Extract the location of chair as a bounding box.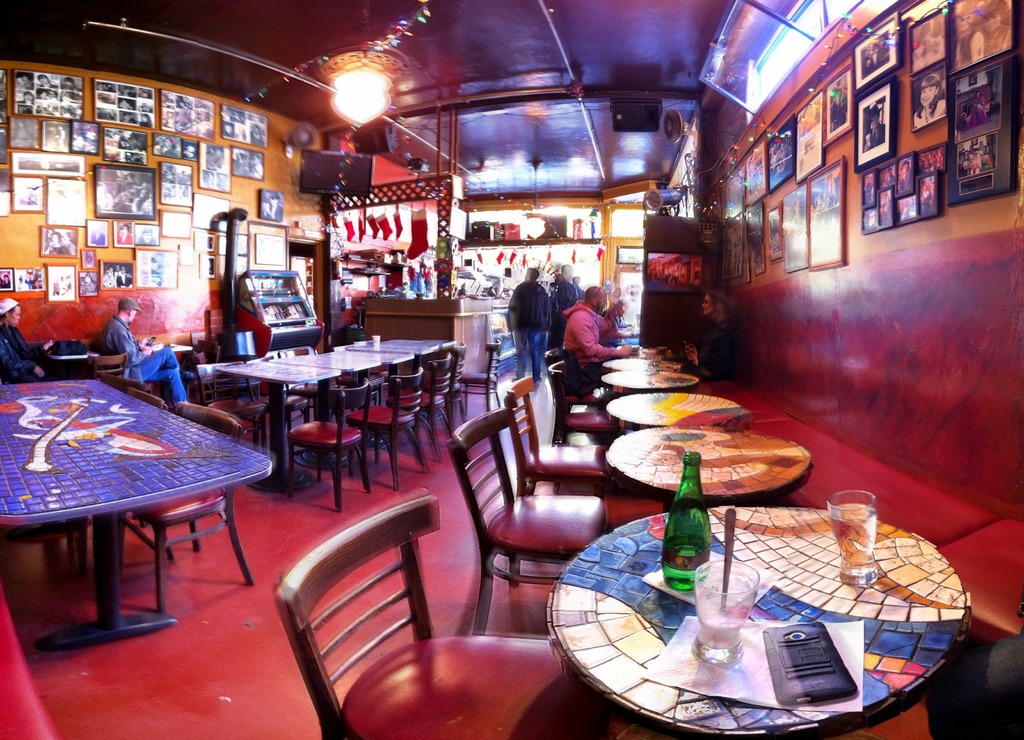
BBox(346, 364, 433, 492).
